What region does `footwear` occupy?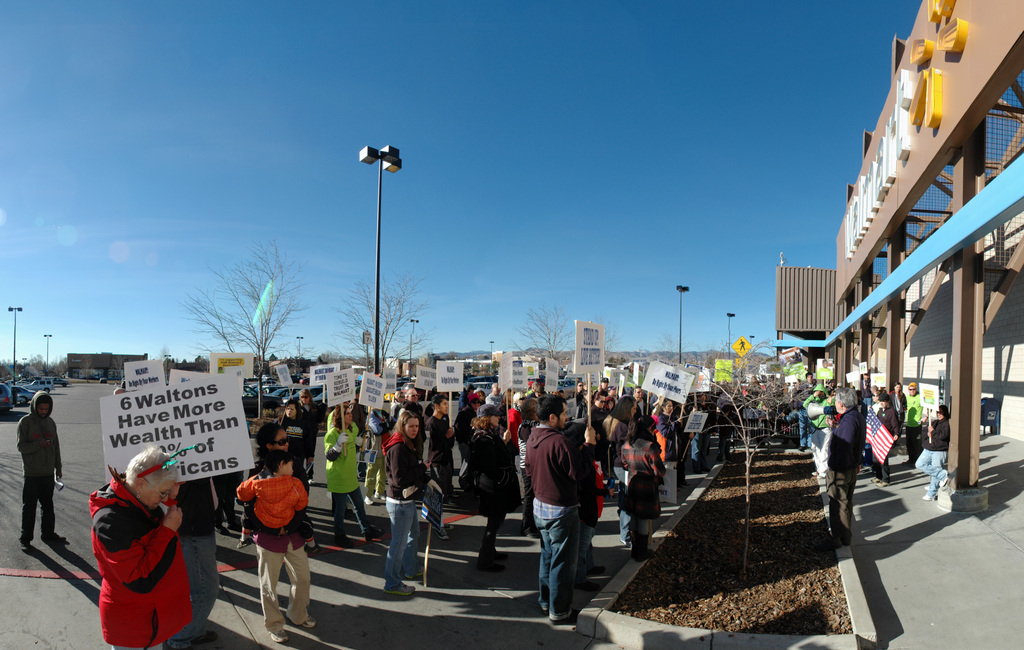
705 465 710 473.
